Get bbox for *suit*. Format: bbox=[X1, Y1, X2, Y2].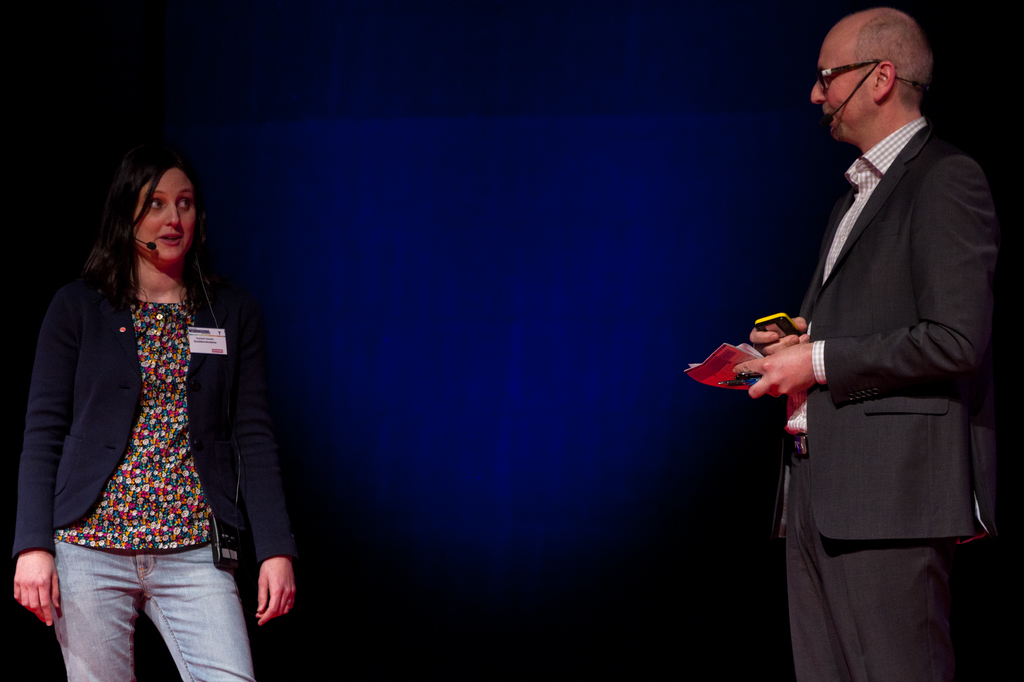
bbox=[747, 9, 1004, 681].
